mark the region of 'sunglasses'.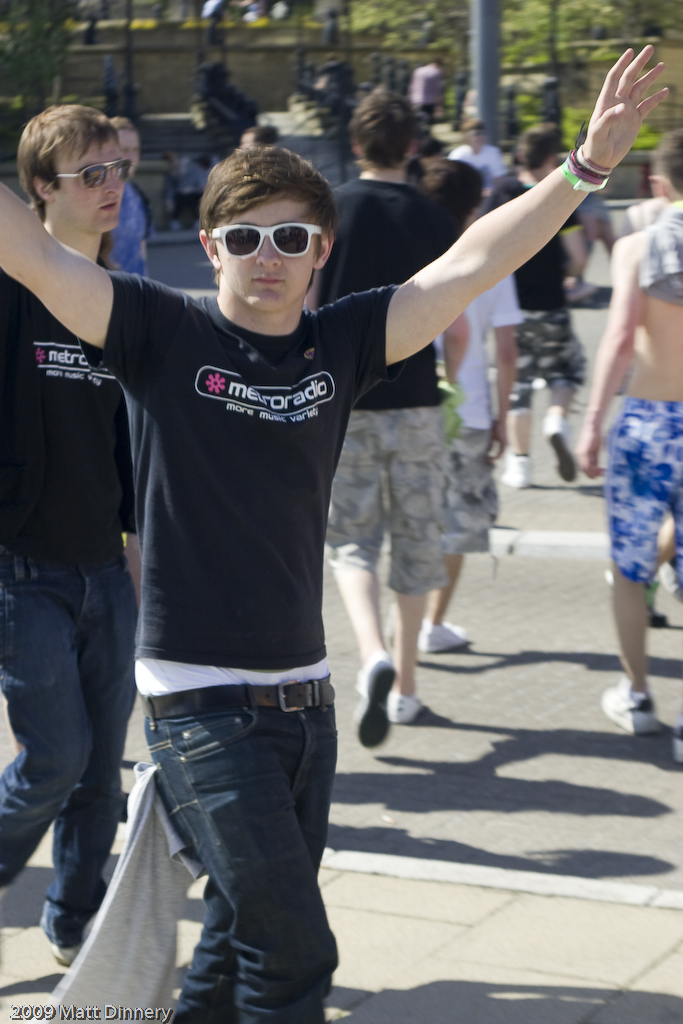
Region: bbox=[211, 225, 321, 255].
